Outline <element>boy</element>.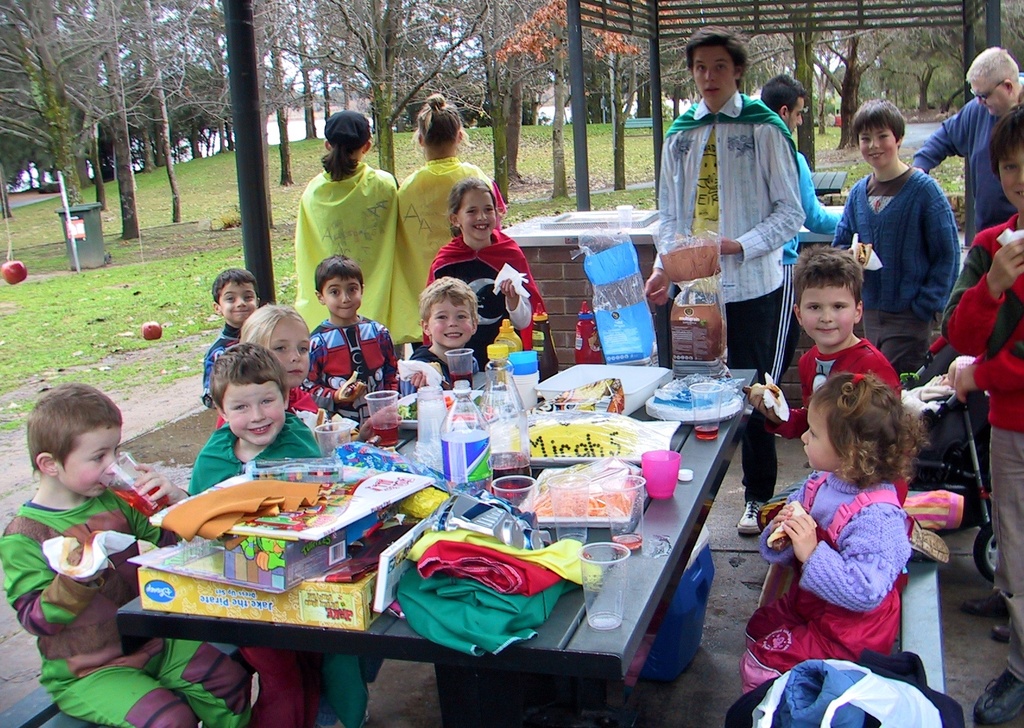
Outline: detection(404, 279, 481, 383).
